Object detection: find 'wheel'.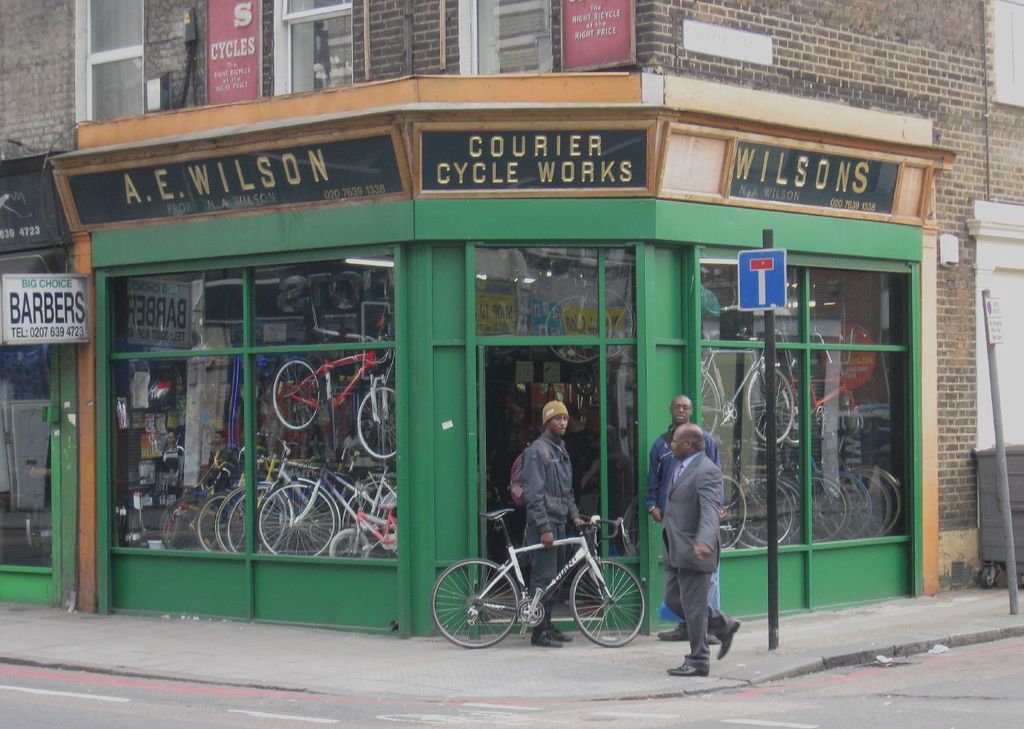
box(744, 365, 794, 443).
